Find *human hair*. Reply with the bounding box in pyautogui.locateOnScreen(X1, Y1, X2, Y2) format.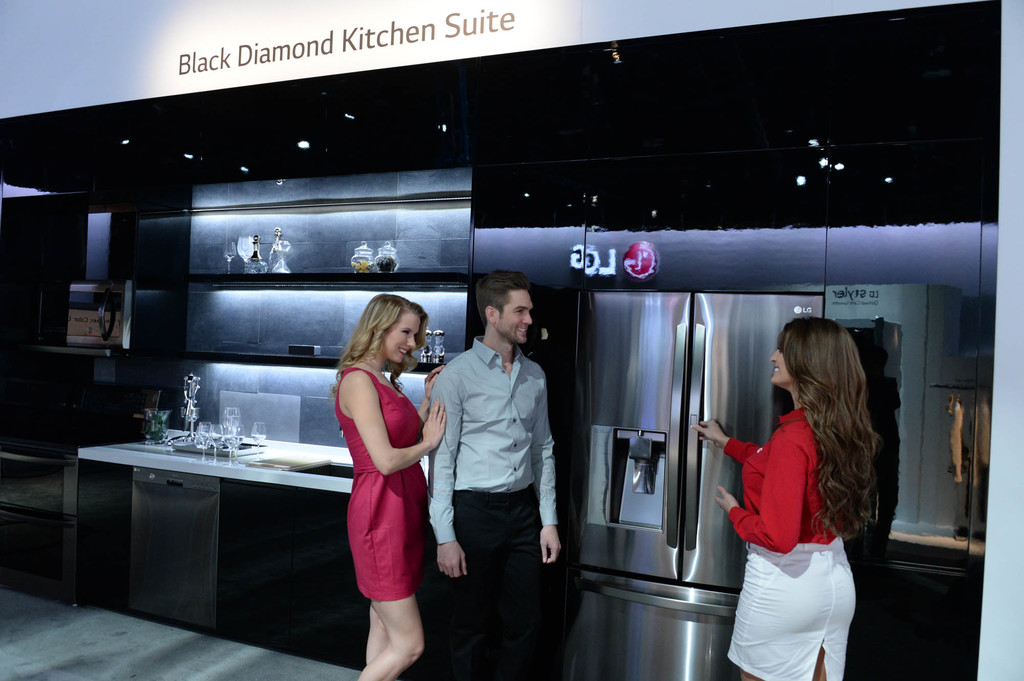
pyautogui.locateOnScreen(767, 313, 885, 554).
